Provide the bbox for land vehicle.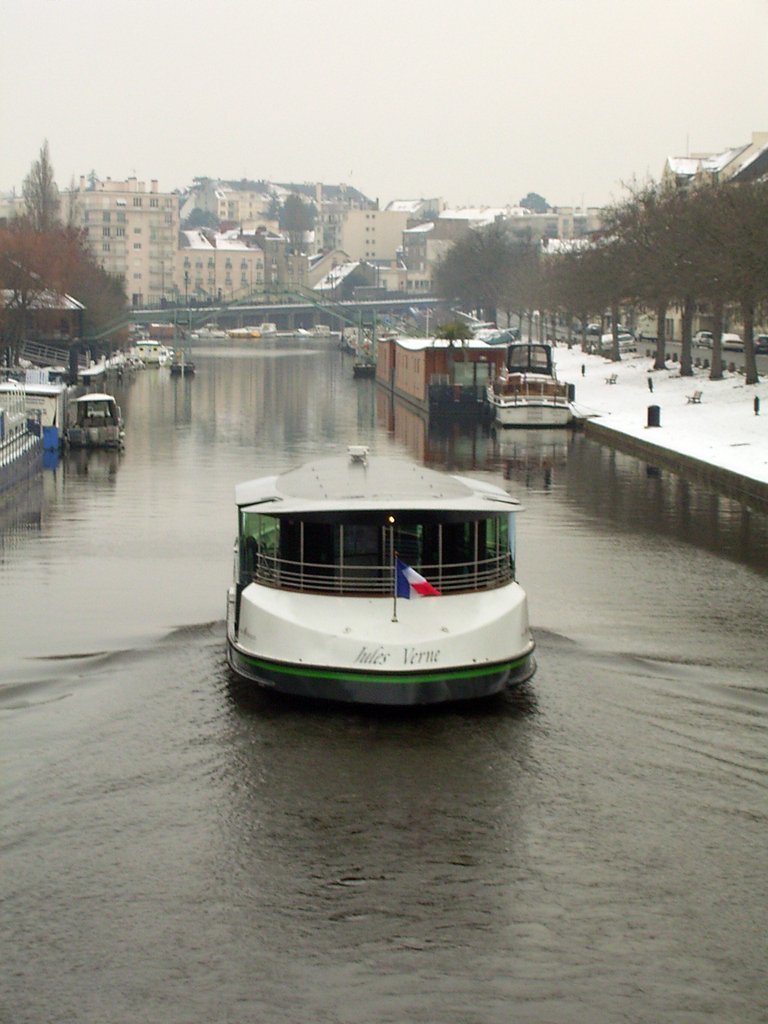
pyautogui.locateOnScreen(587, 324, 601, 331).
